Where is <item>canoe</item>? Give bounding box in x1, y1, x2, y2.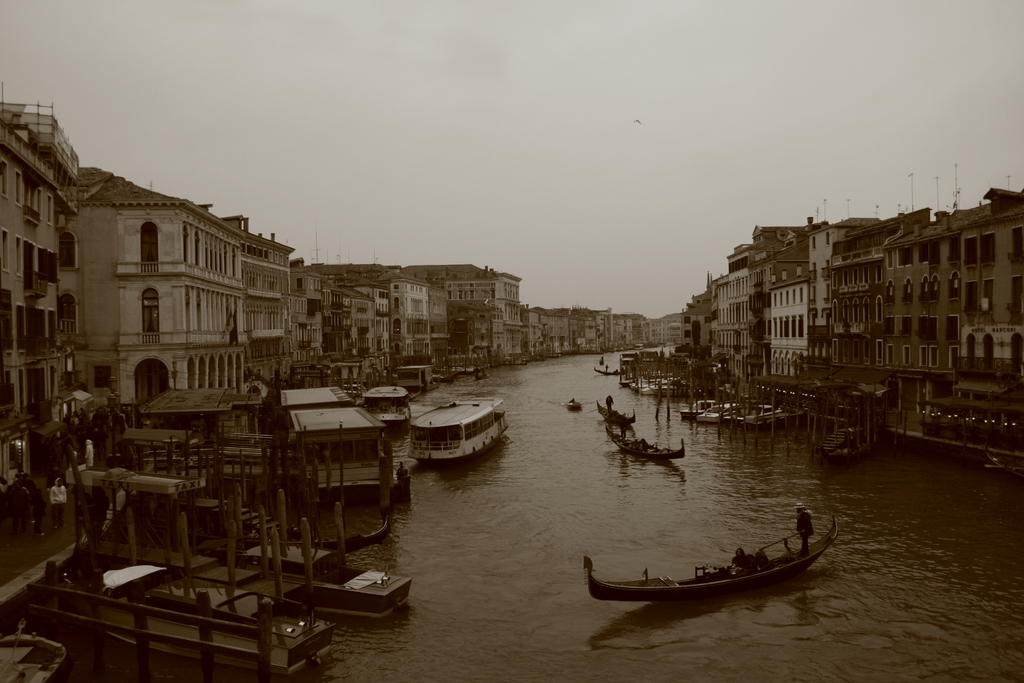
595, 400, 637, 425.
